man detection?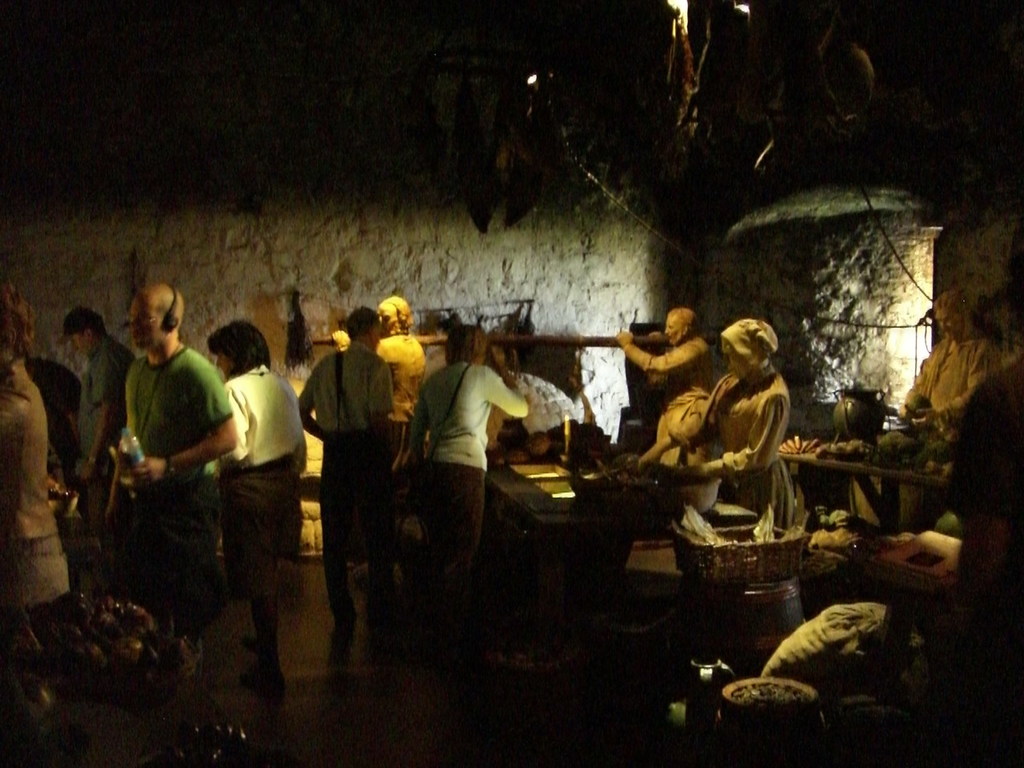
[627, 298, 715, 431]
